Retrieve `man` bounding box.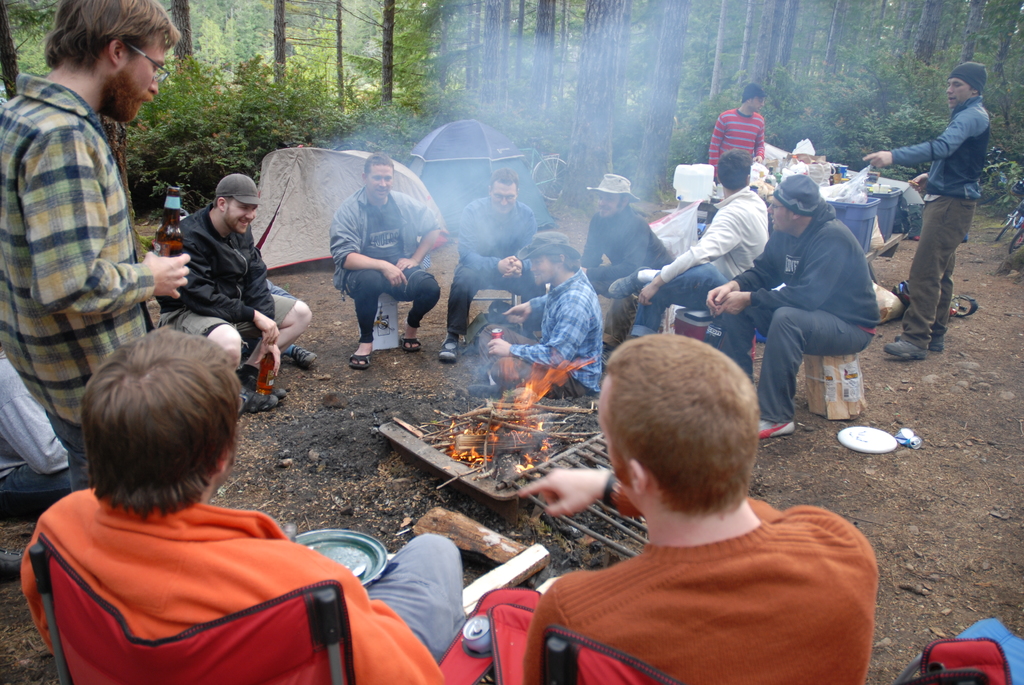
Bounding box: box=[20, 326, 467, 684].
